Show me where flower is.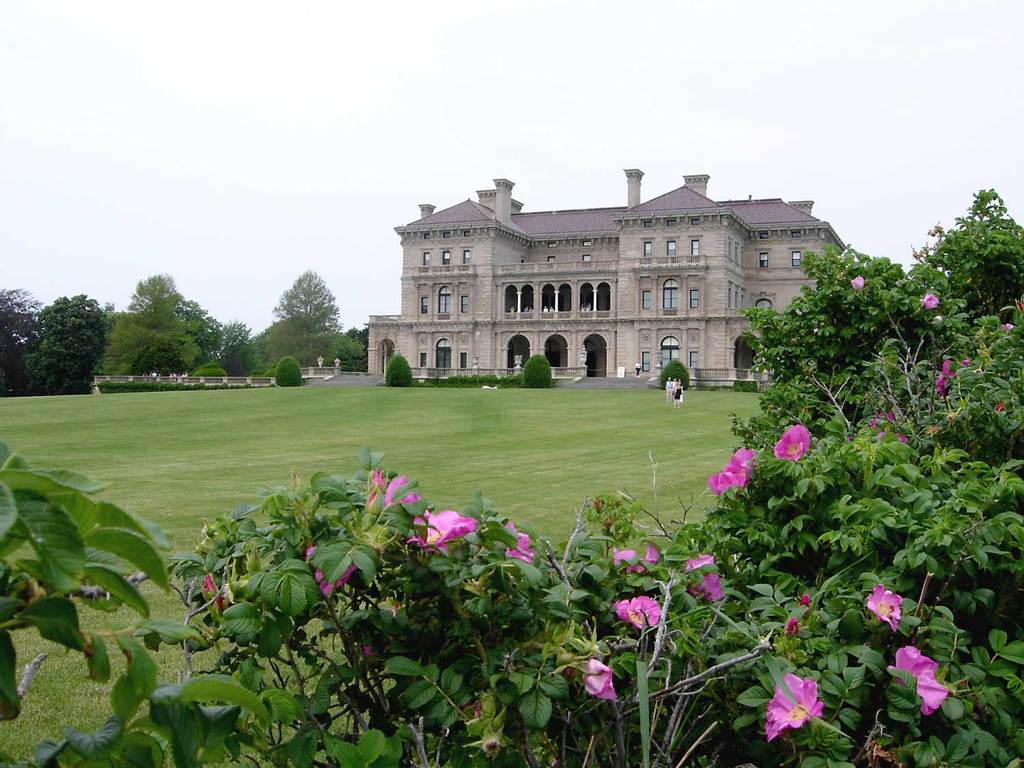
flower is at (407,509,479,557).
